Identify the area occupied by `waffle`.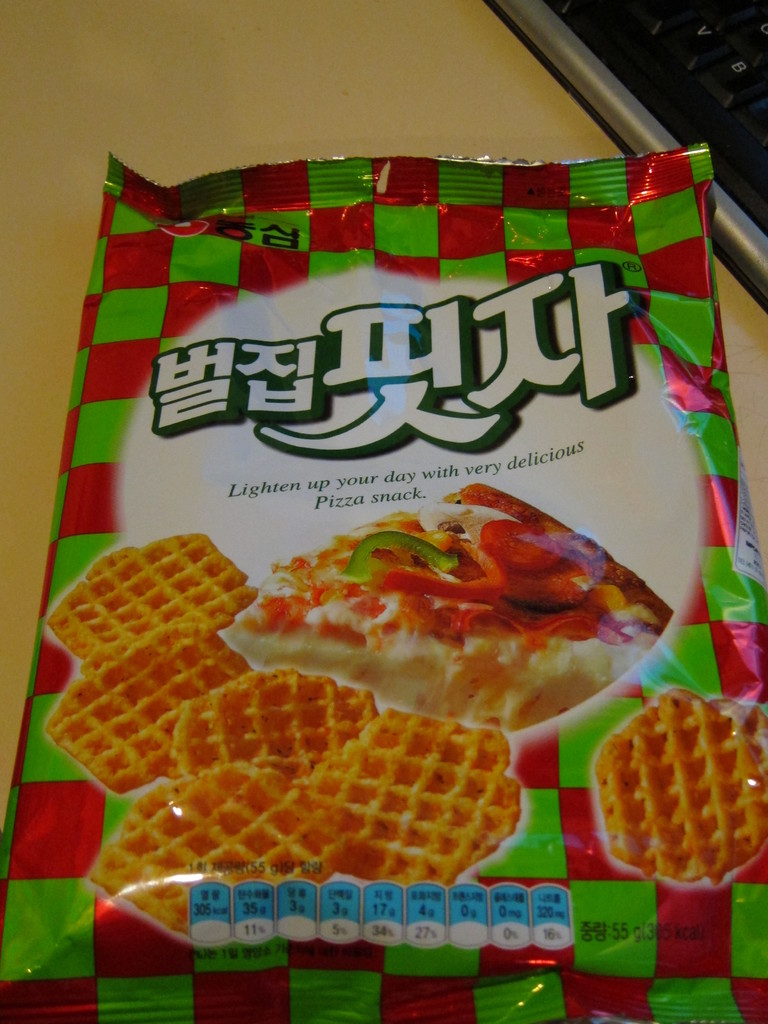
Area: x1=305, y1=706, x2=529, y2=900.
